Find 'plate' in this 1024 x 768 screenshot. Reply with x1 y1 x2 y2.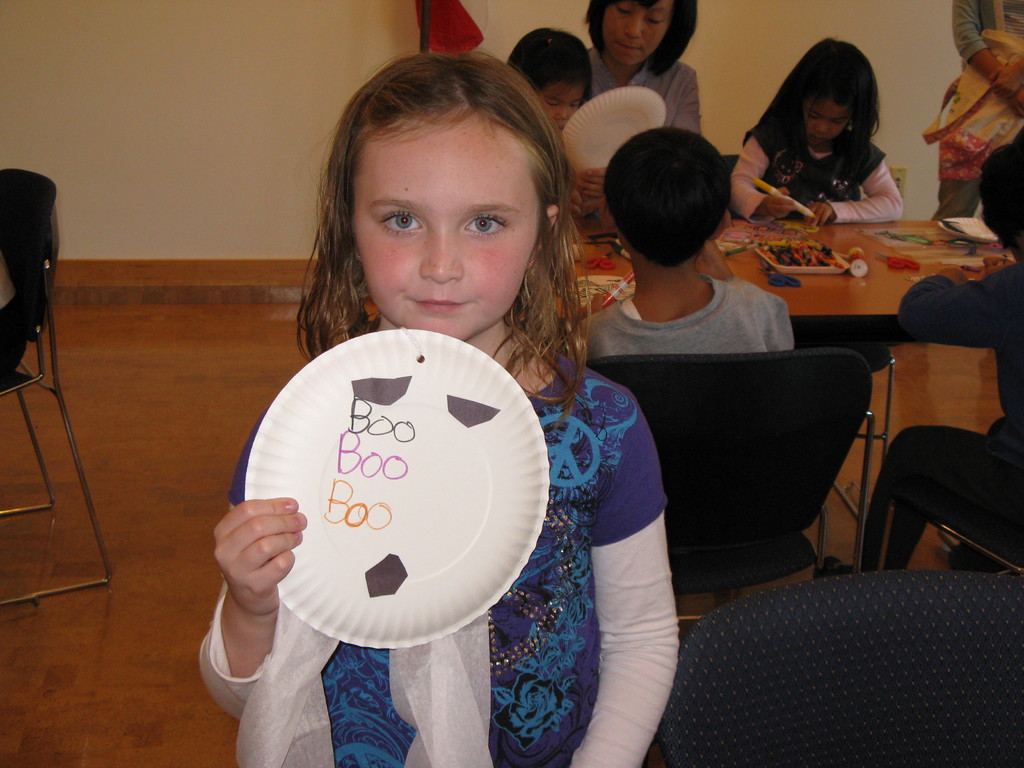
239 324 549 652.
